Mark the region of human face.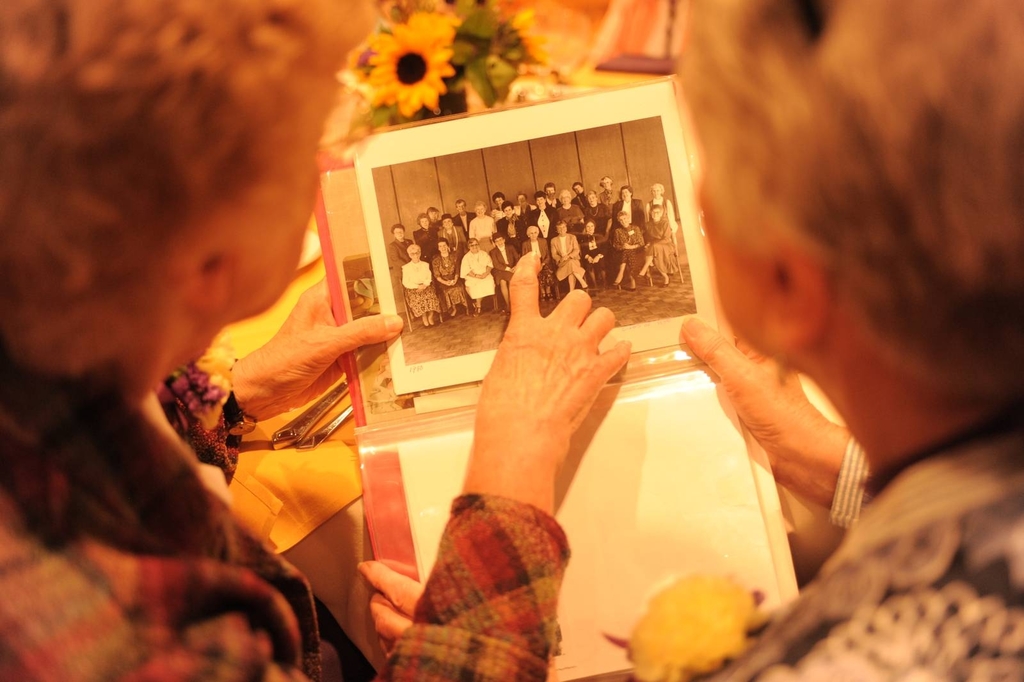
Region: [650, 209, 660, 222].
